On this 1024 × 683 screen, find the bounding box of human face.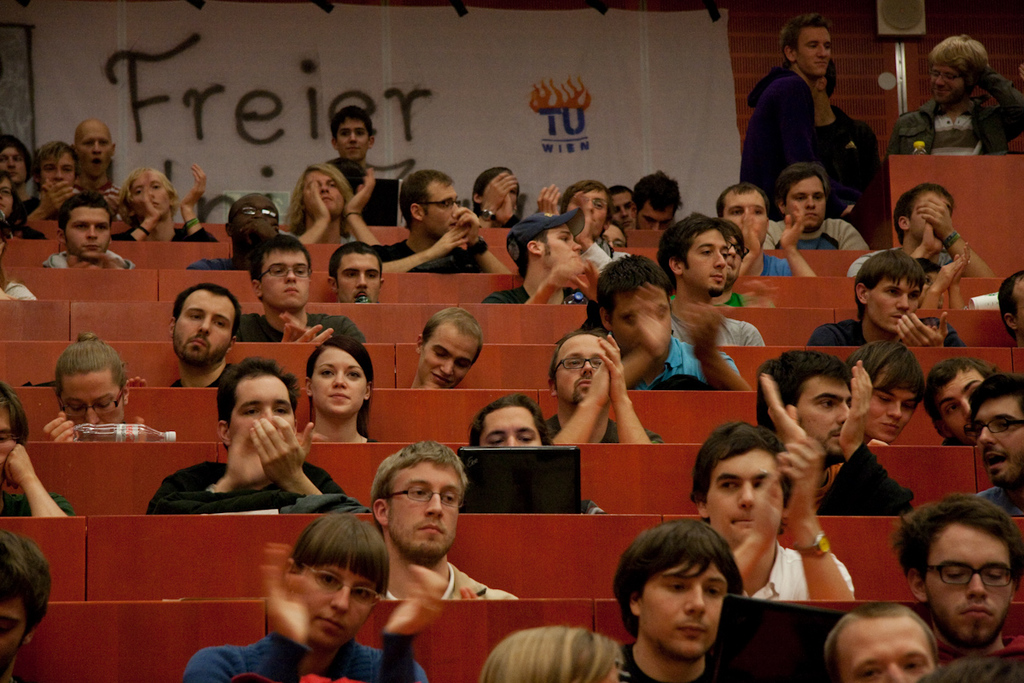
Bounding box: <region>64, 382, 124, 417</region>.
